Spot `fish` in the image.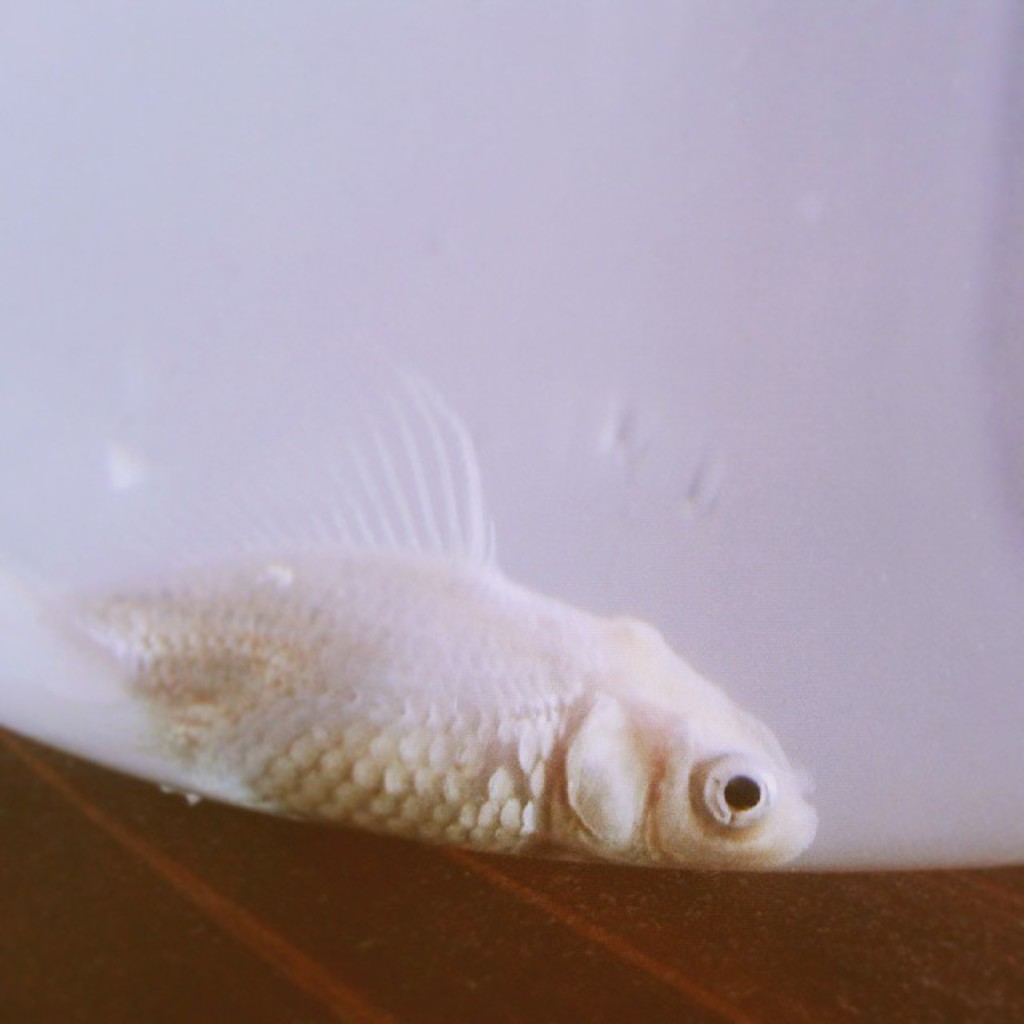
`fish` found at region(77, 379, 824, 858).
